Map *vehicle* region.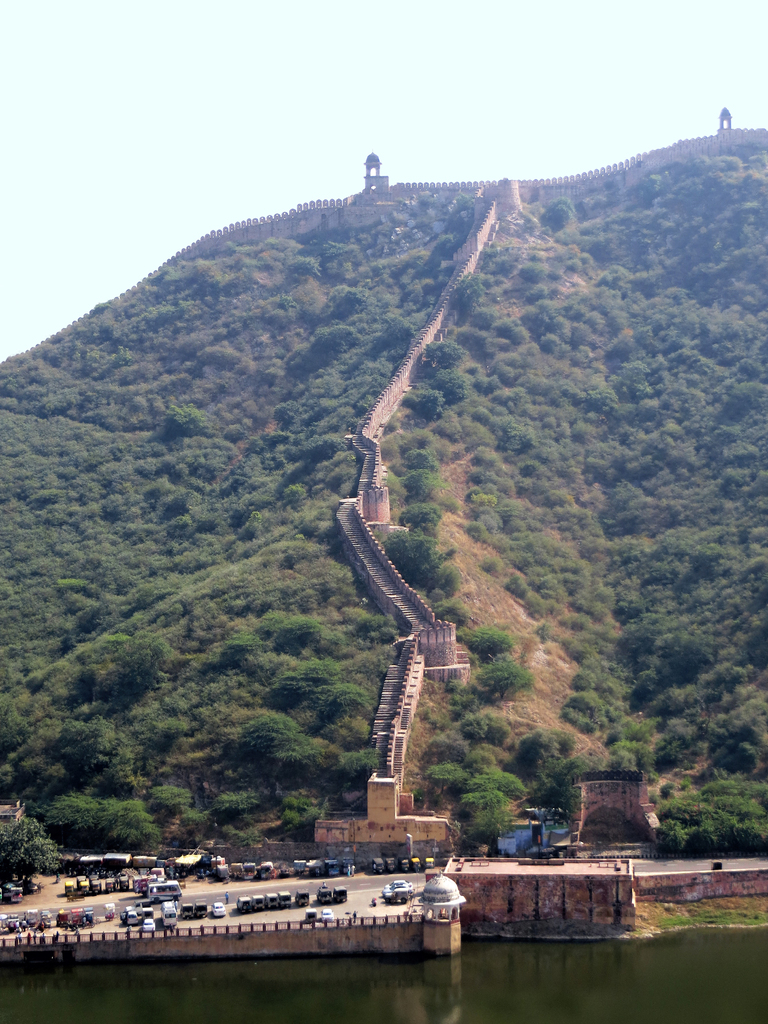
Mapped to <box>317,883,335,904</box>.
